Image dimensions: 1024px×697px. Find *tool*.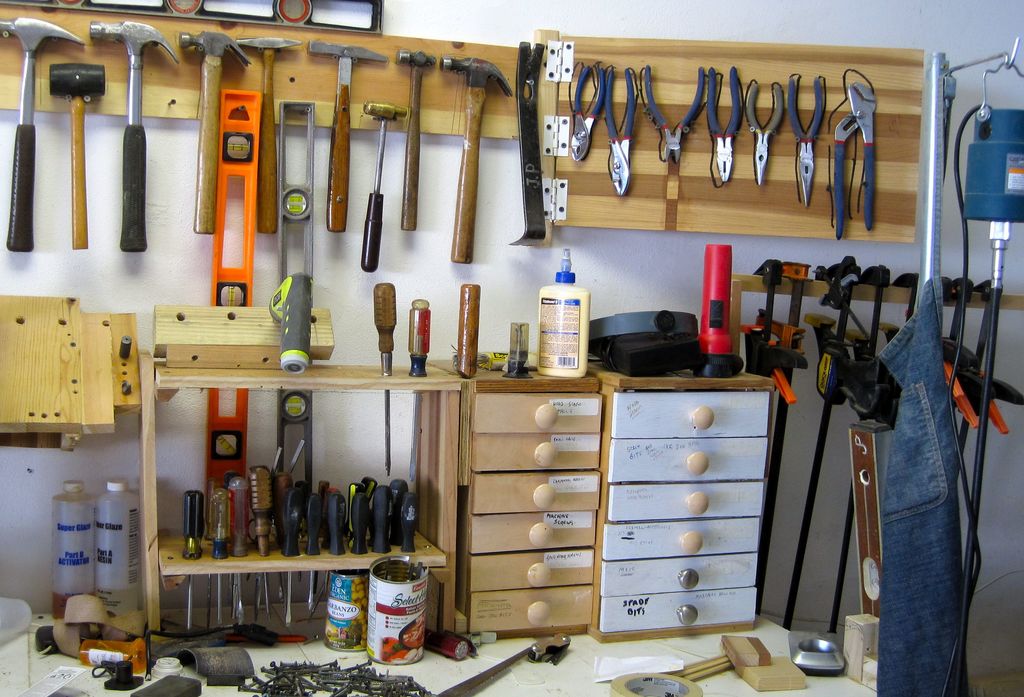
box=[515, 45, 545, 244].
